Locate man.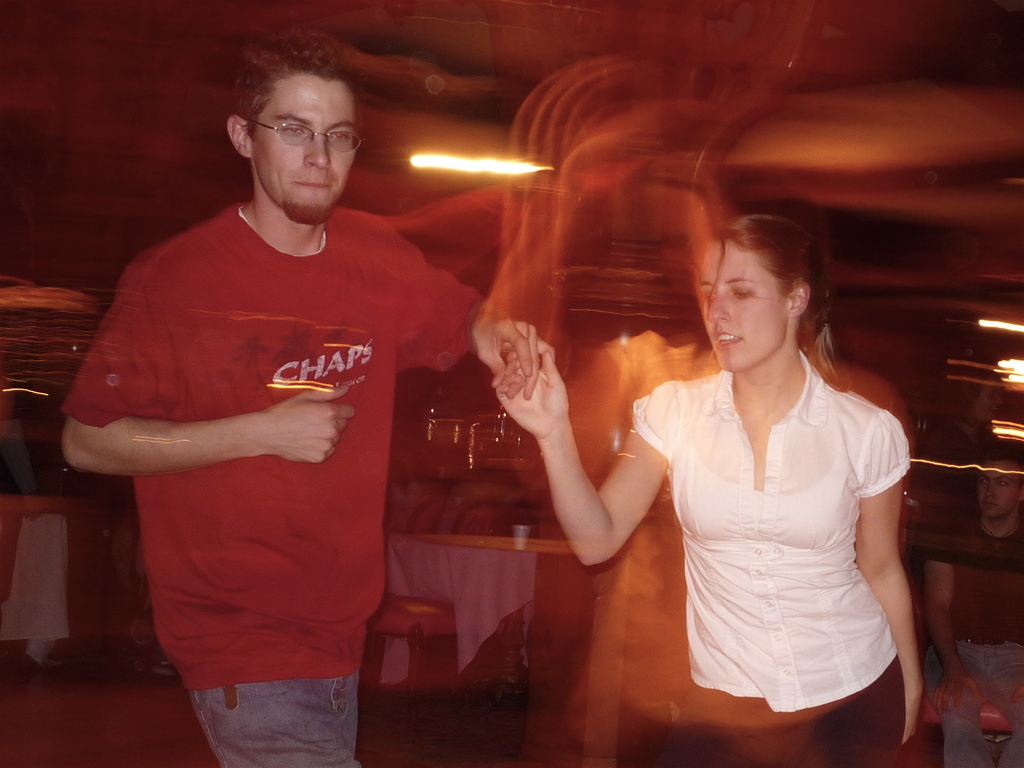
Bounding box: bbox=(60, 28, 555, 767).
